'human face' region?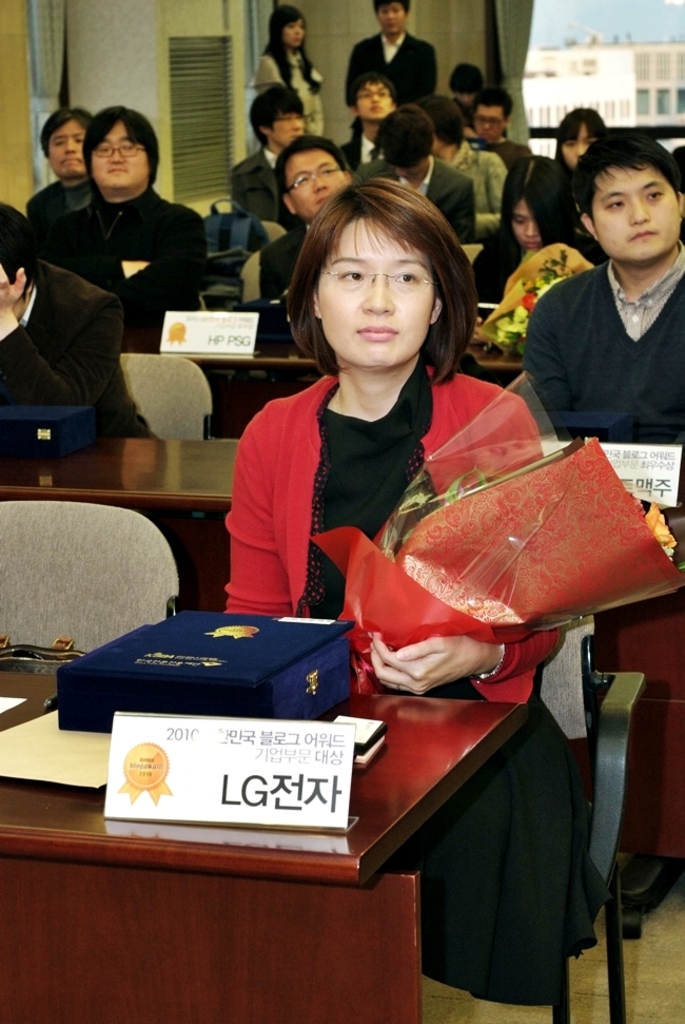
l=512, t=199, r=542, b=249
